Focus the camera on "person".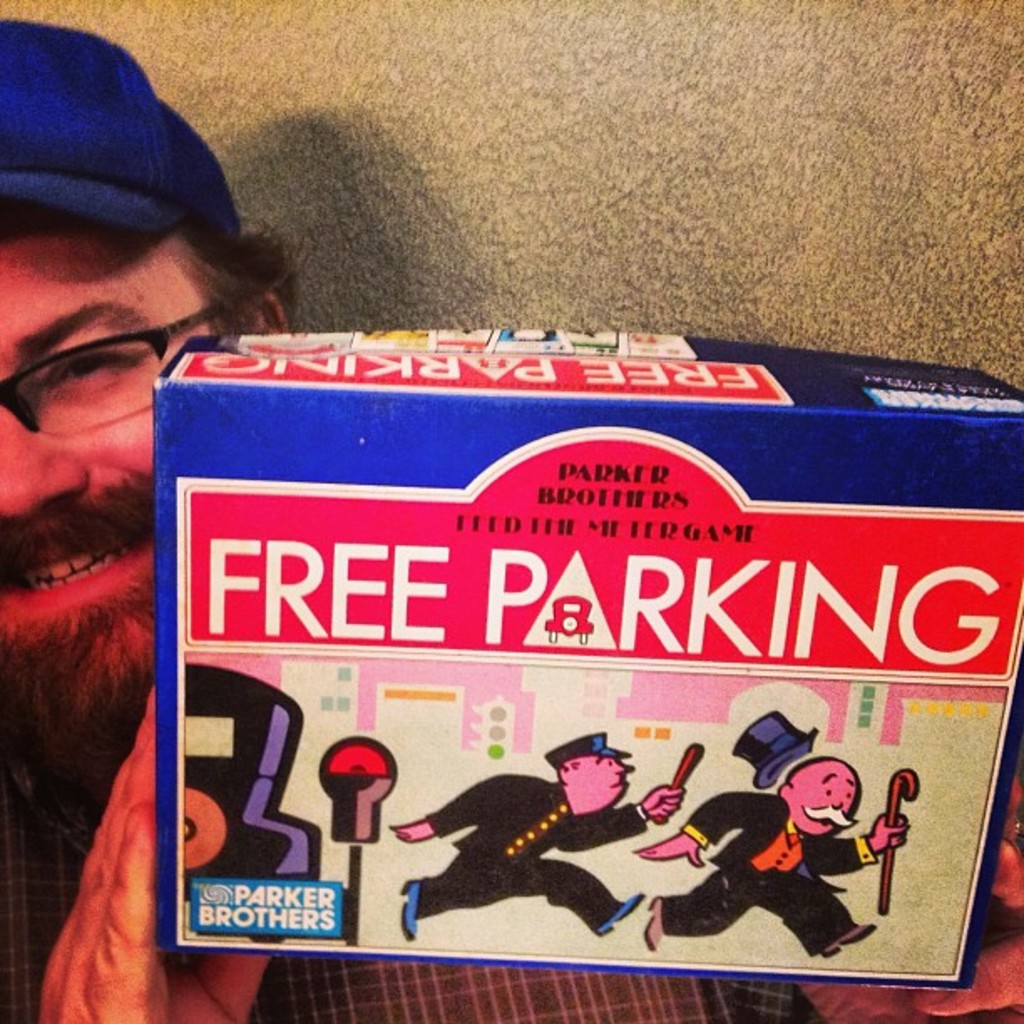
Focus region: x1=632 y1=746 x2=858 y2=964.
